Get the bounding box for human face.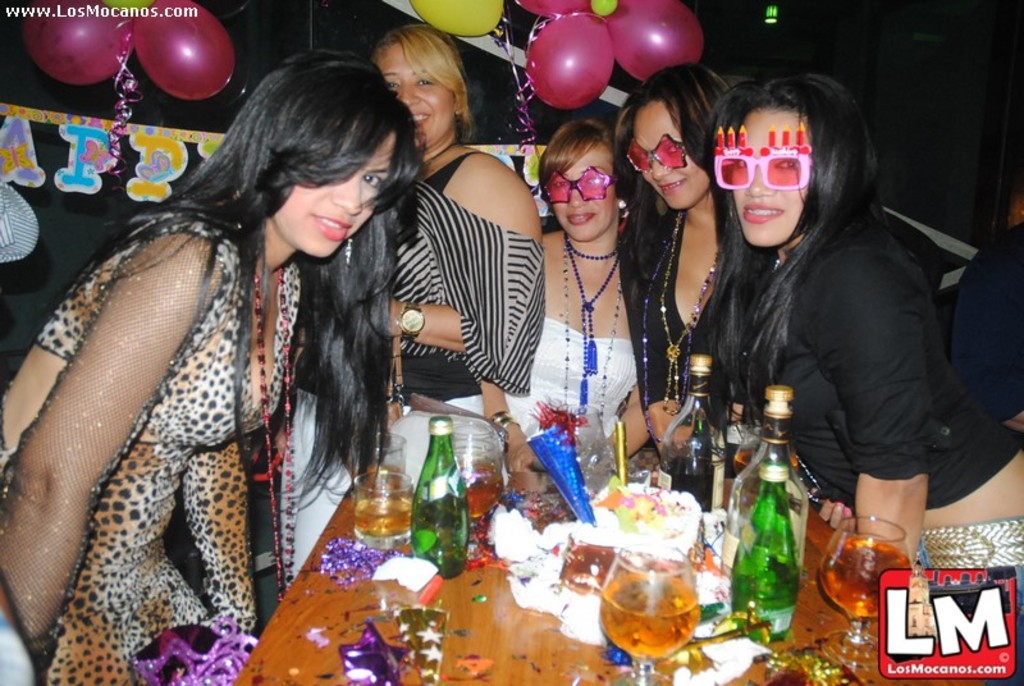
<box>631,102,713,207</box>.
